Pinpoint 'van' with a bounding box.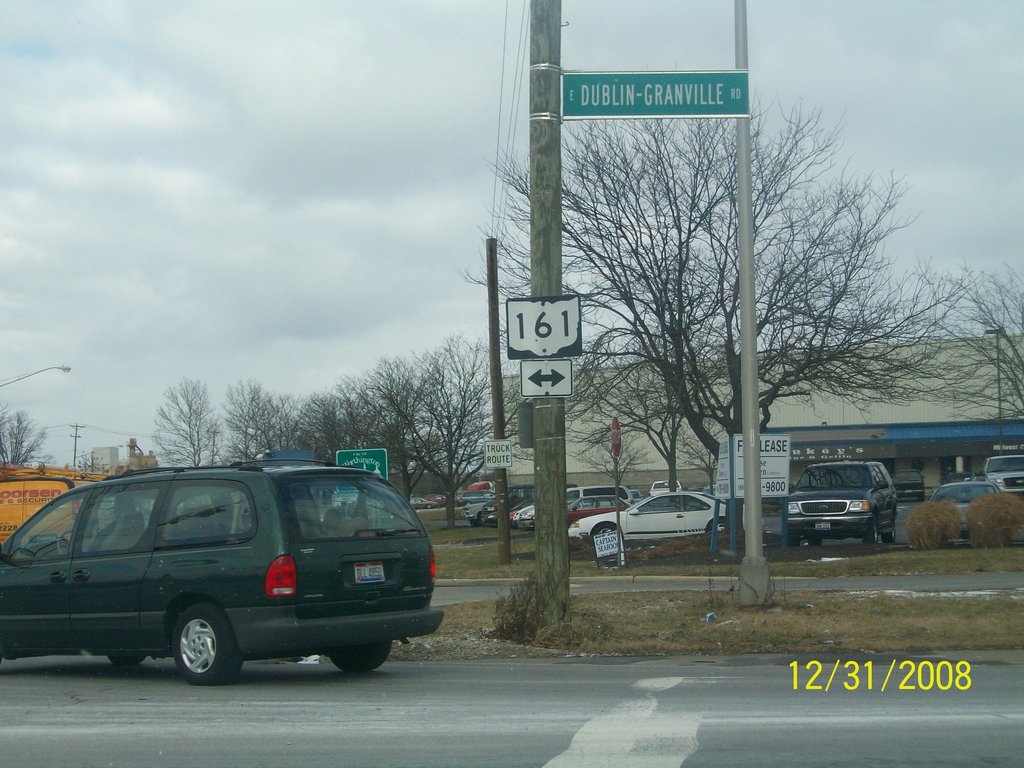
region(0, 459, 445, 685).
